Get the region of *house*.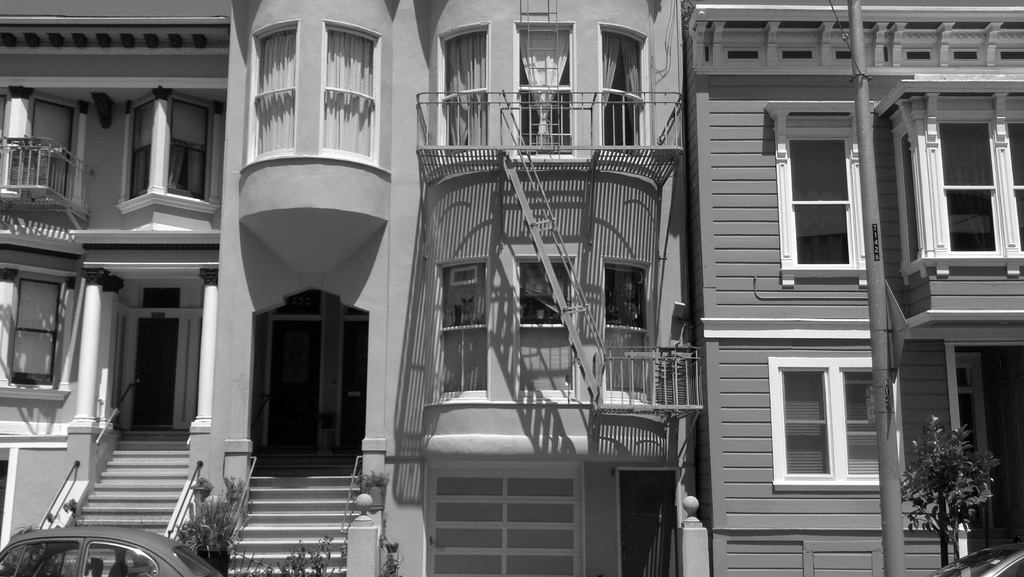
detection(245, 0, 440, 574).
